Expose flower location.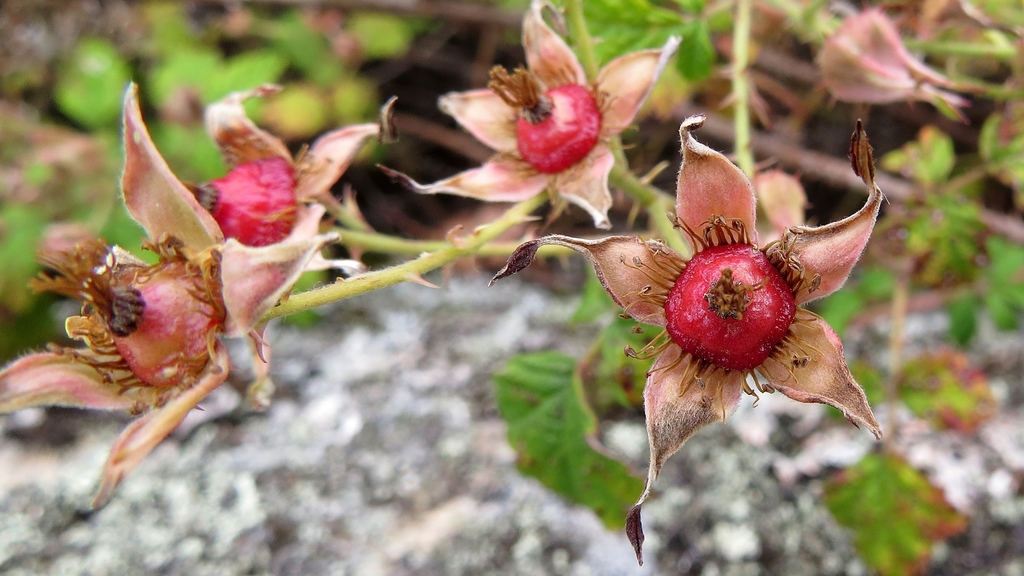
Exposed at x1=180 y1=81 x2=375 y2=358.
